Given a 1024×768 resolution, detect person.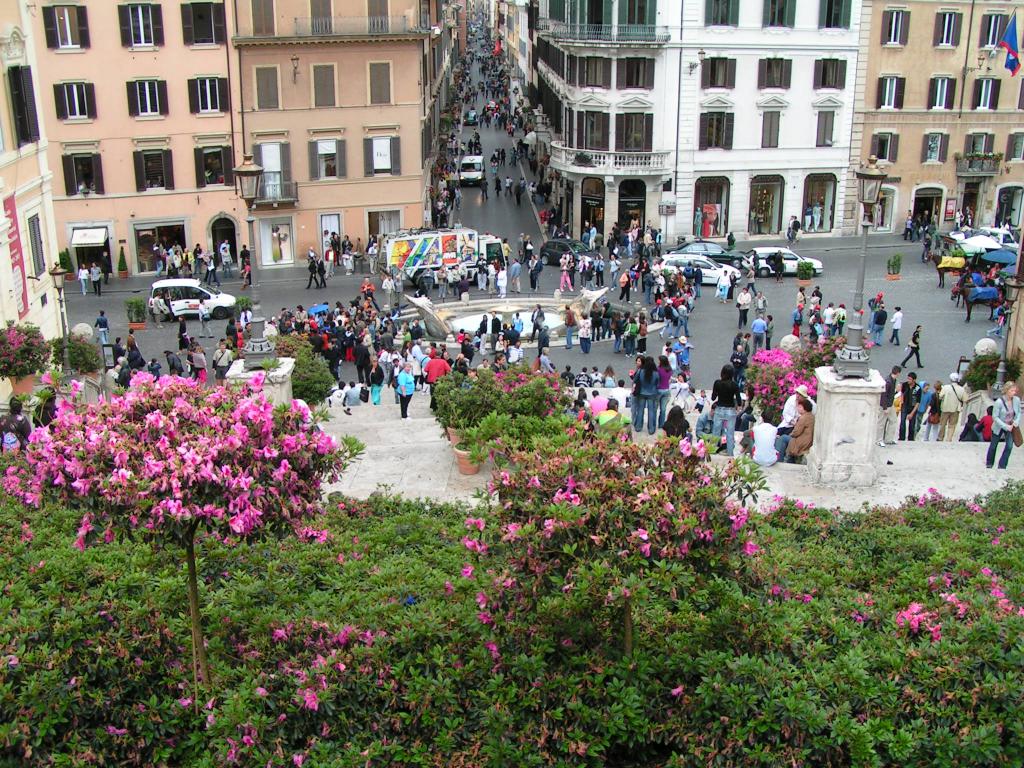
863,288,887,333.
